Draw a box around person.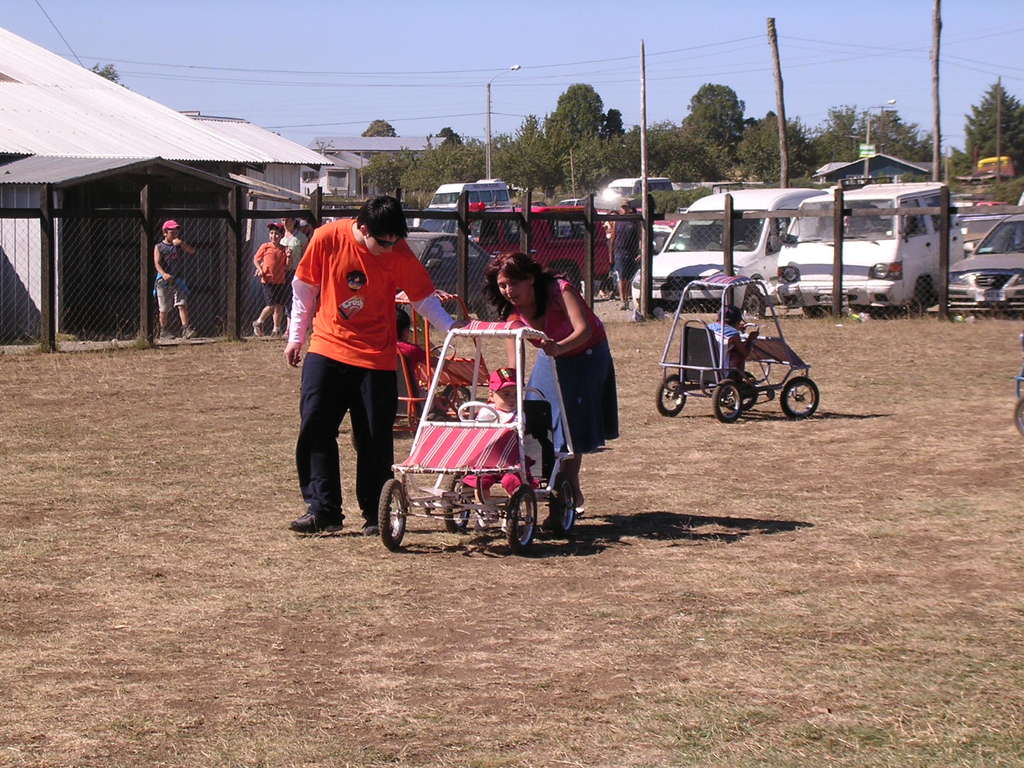
crop(252, 221, 289, 337).
